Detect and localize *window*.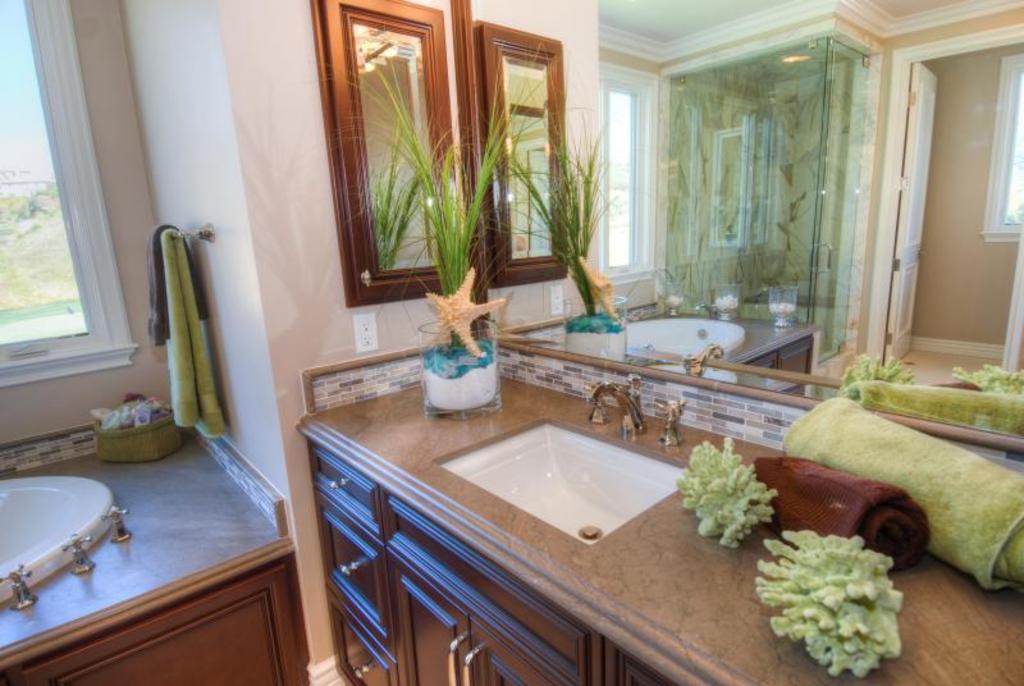
Localized at l=599, t=63, r=662, b=288.
